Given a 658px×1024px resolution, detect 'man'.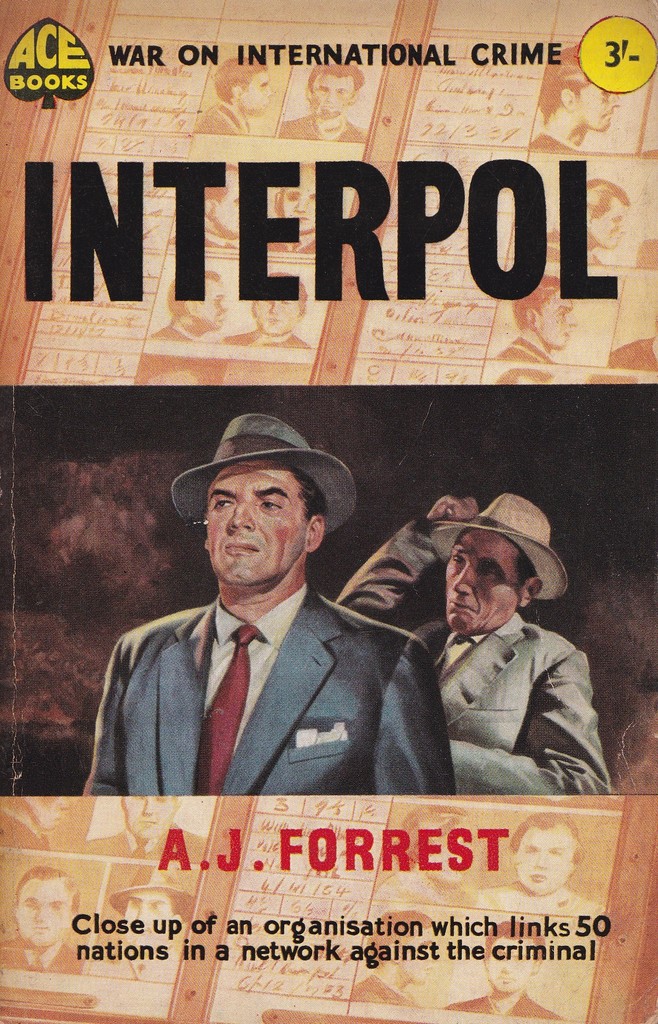
490, 275, 579, 365.
